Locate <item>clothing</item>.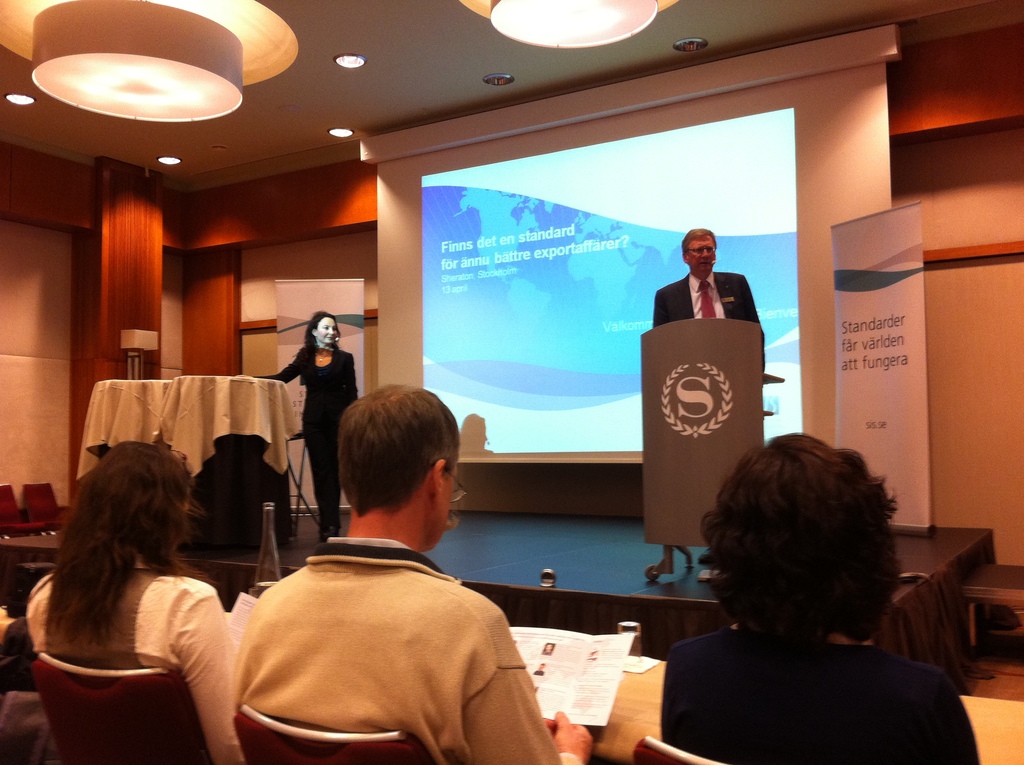
Bounding box: BBox(19, 560, 238, 758).
